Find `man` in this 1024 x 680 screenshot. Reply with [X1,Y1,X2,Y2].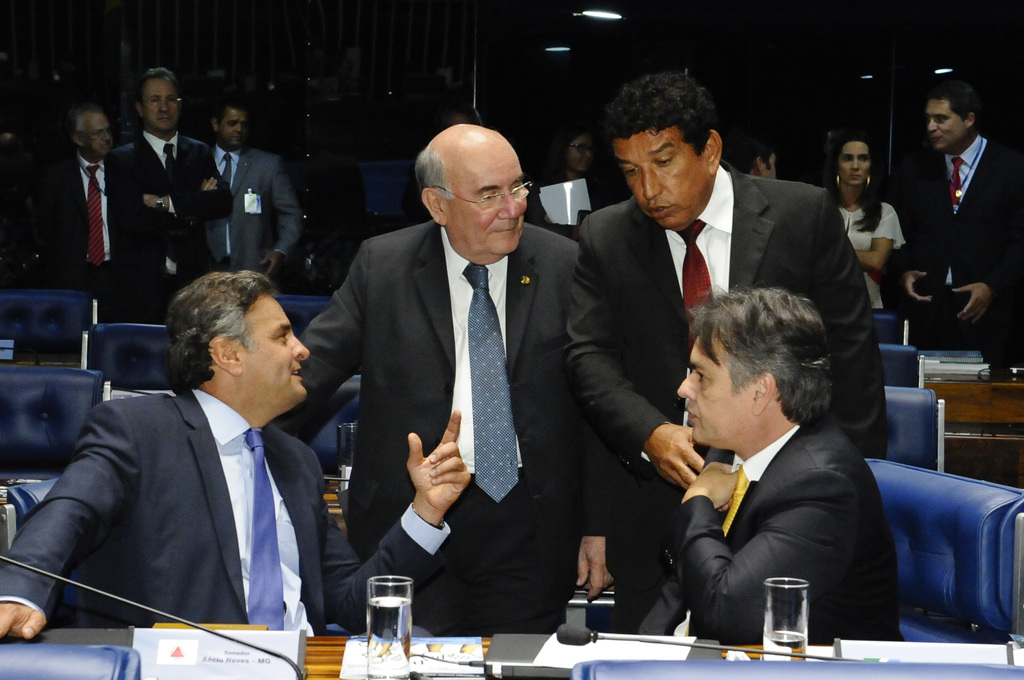
[204,102,300,279].
